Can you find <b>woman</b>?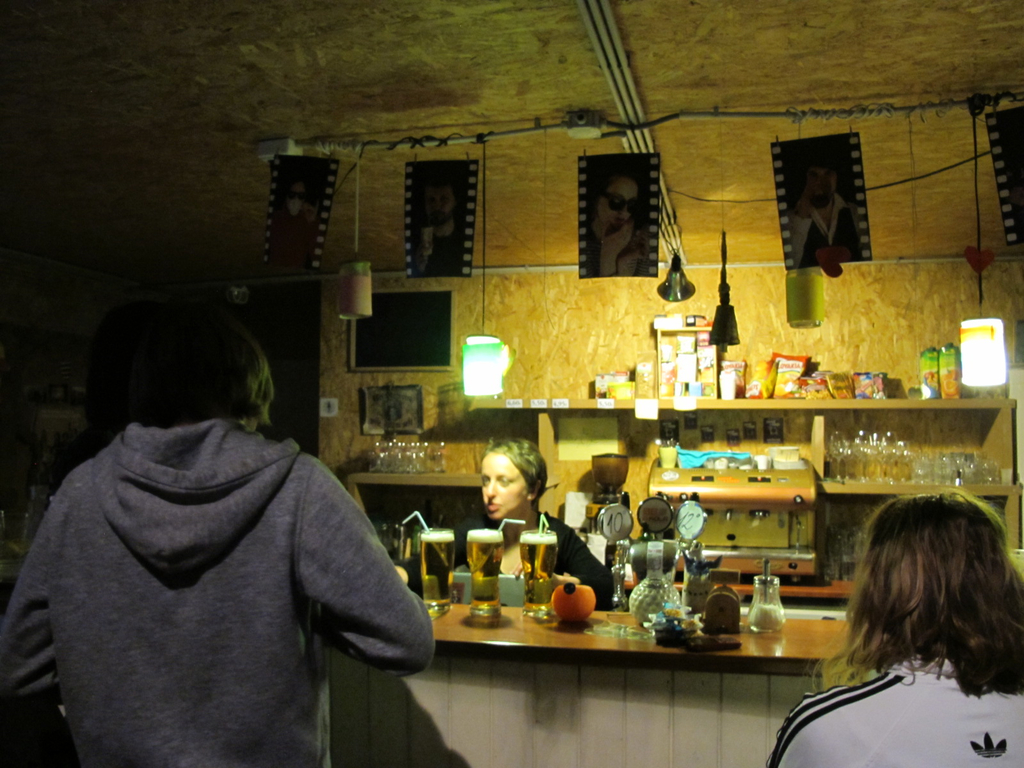
Yes, bounding box: detection(778, 482, 1023, 754).
